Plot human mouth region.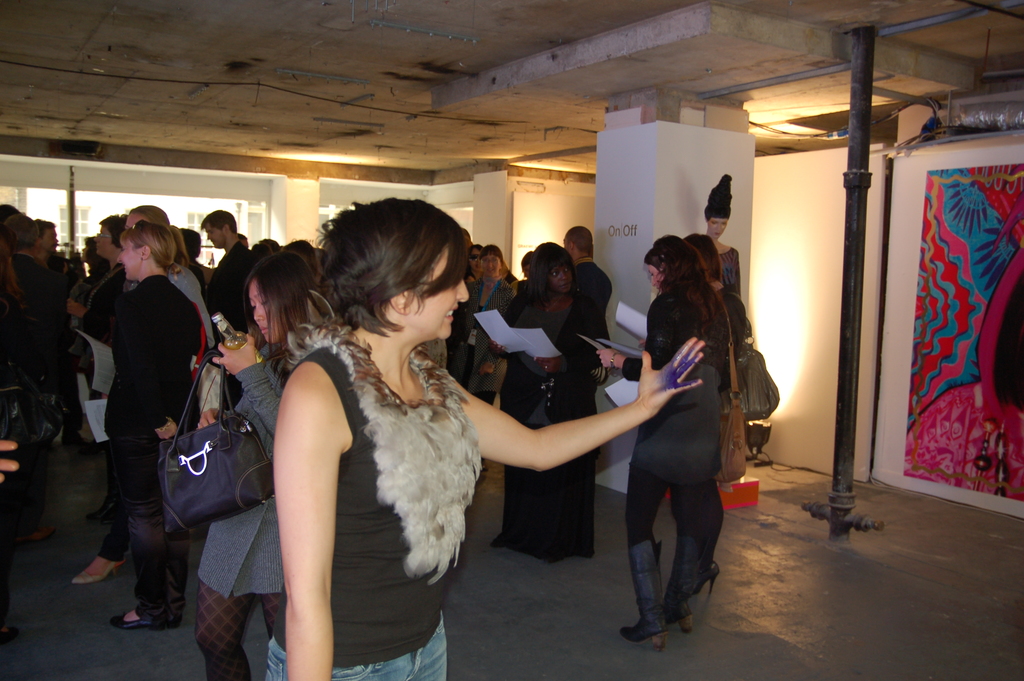
Plotted at 487,267,495,272.
